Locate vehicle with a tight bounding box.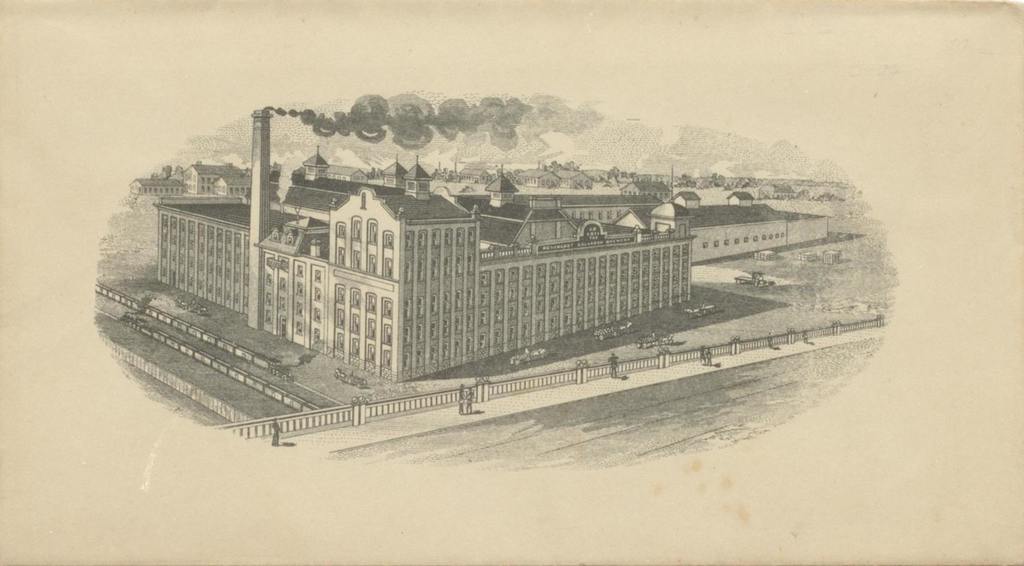
region(471, 371, 493, 381).
